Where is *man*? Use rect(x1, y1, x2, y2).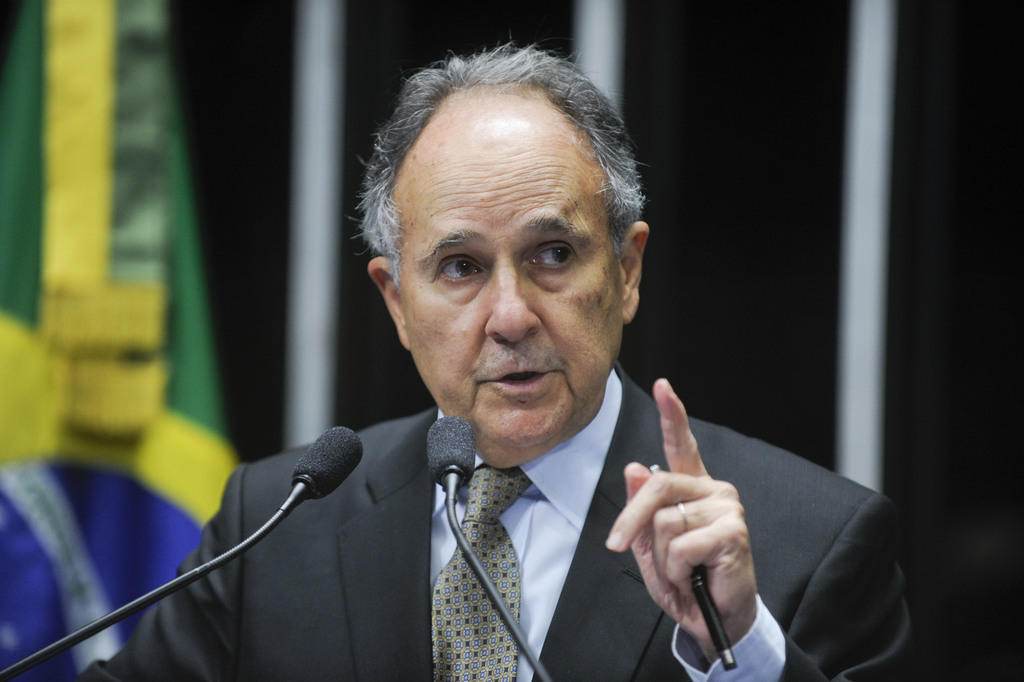
rect(168, 83, 883, 669).
